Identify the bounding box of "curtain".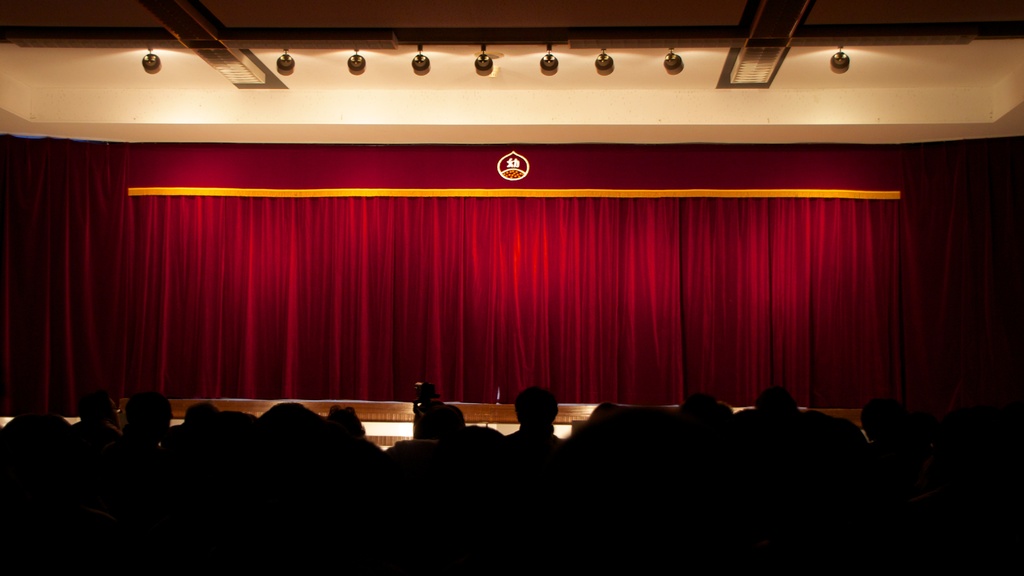
BBox(146, 195, 1023, 411).
